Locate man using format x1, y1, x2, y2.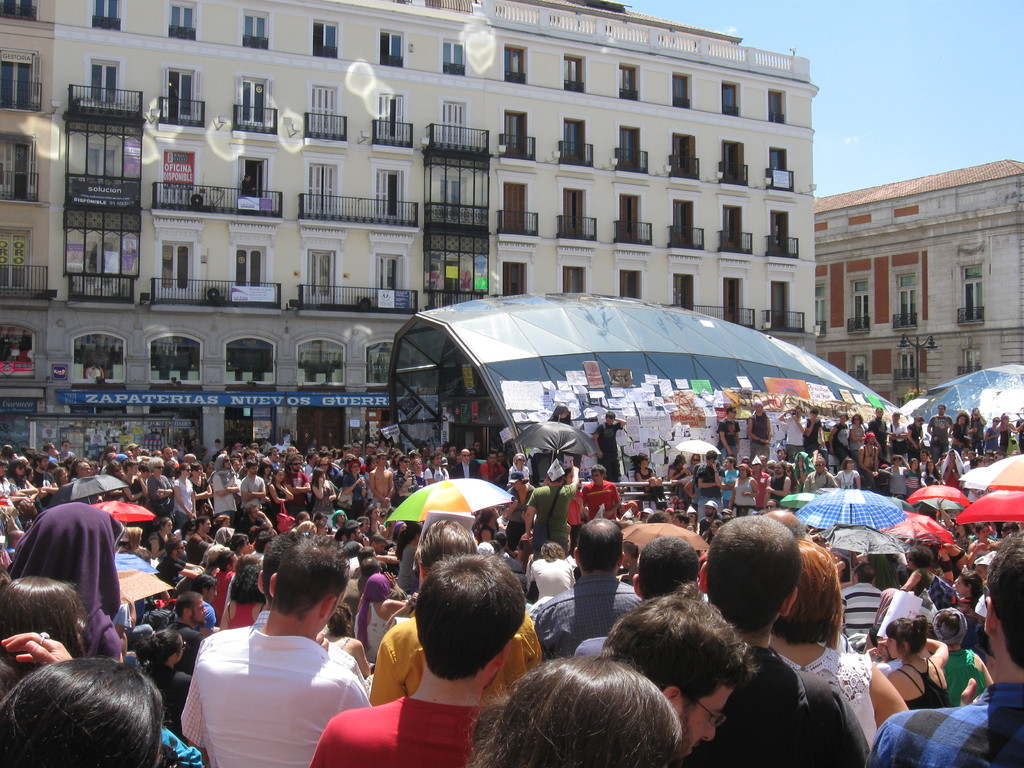
748, 401, 771, 462.
